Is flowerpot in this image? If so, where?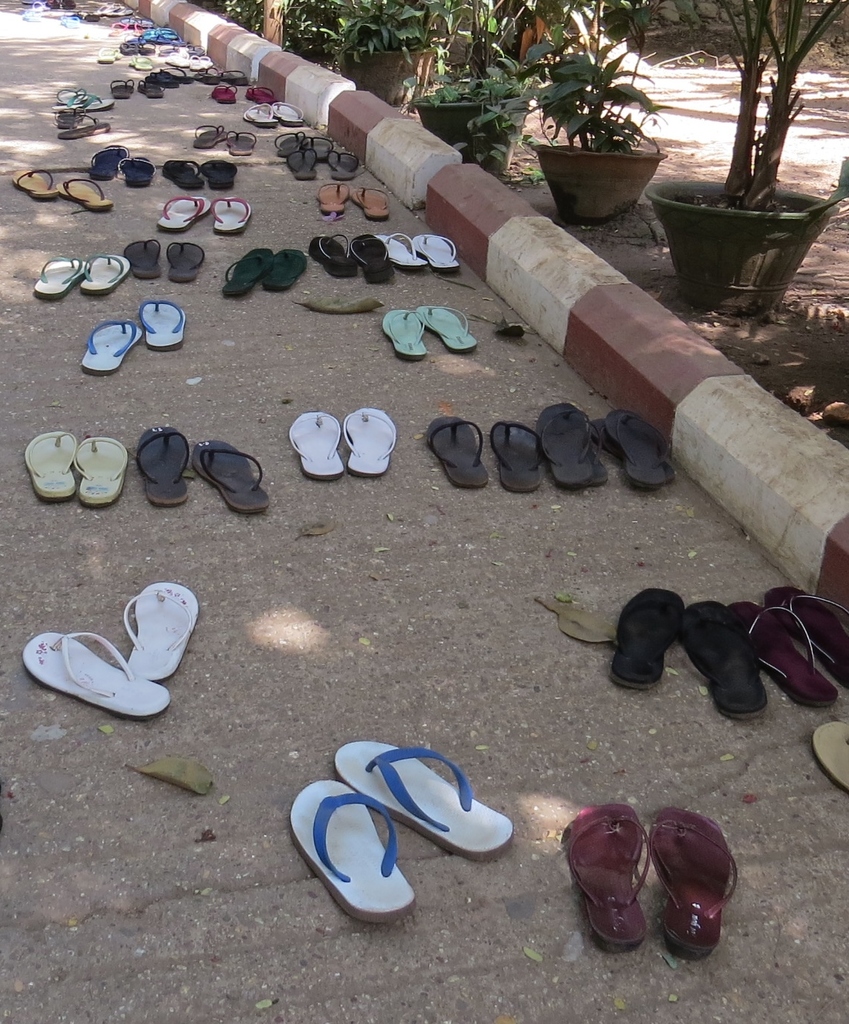
Yes, at x1=665 y1=158 x2=834 y2=296.
